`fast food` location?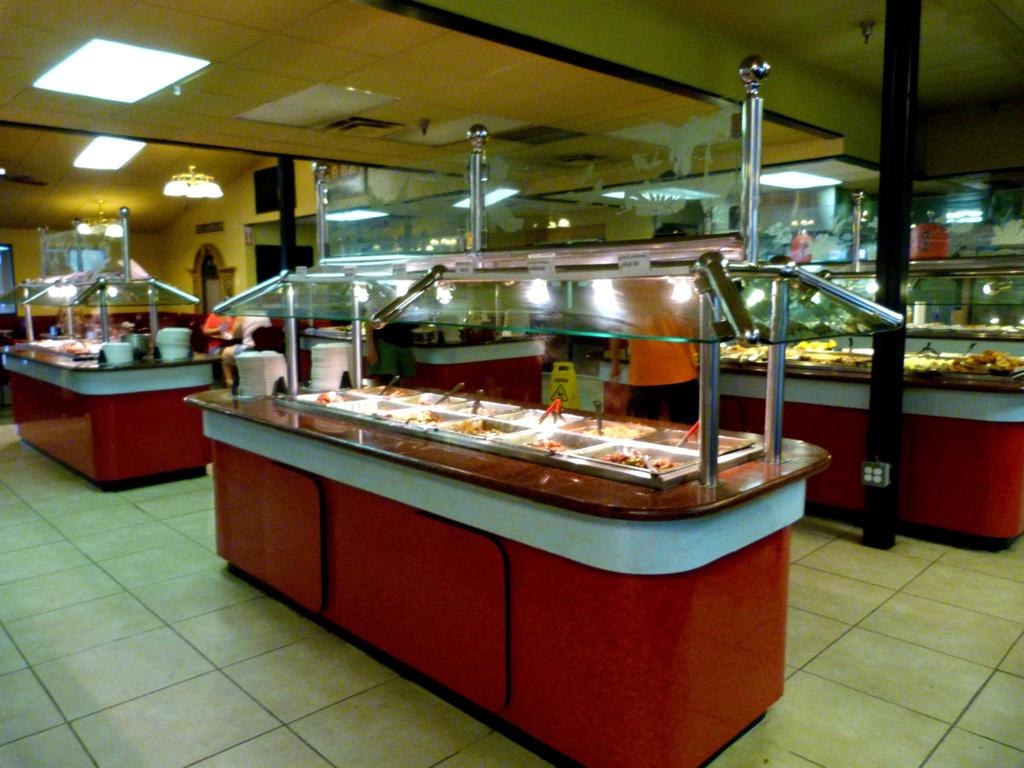
box(972, 343, 1023, 368)
